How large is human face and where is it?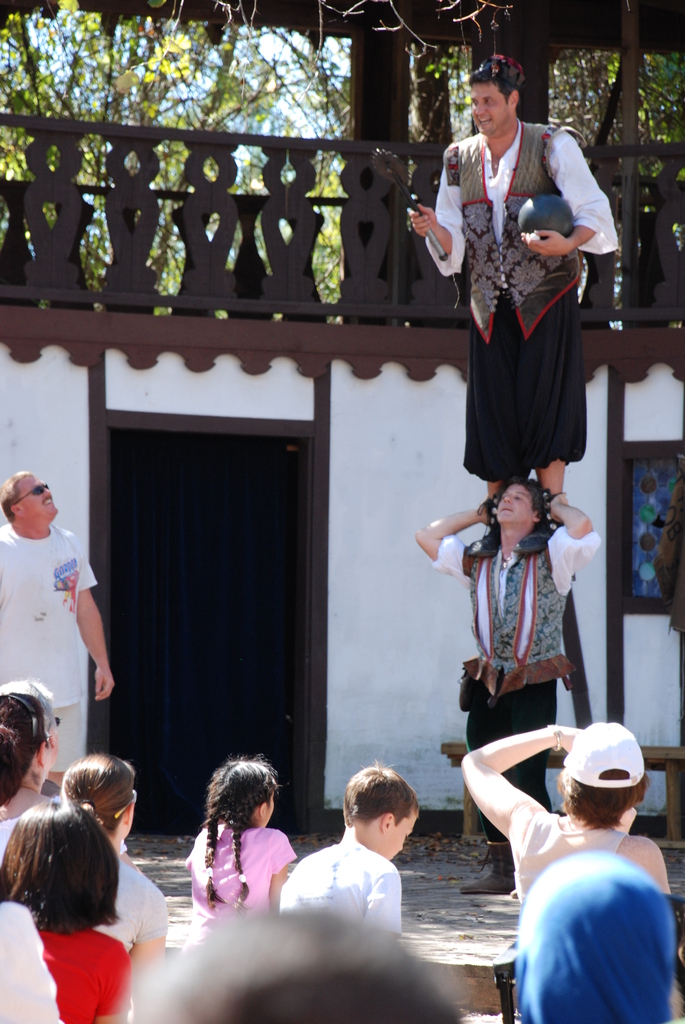
Bounding box: [left=496, top=487, right=537, bottom=527].
